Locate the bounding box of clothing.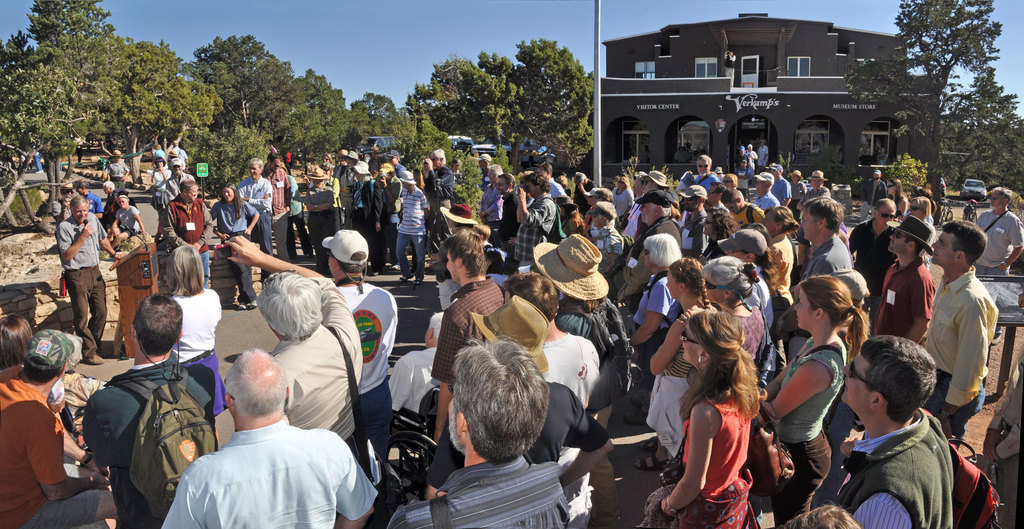
Bounding box: left=777, top=322, right=852, bottom=516.
